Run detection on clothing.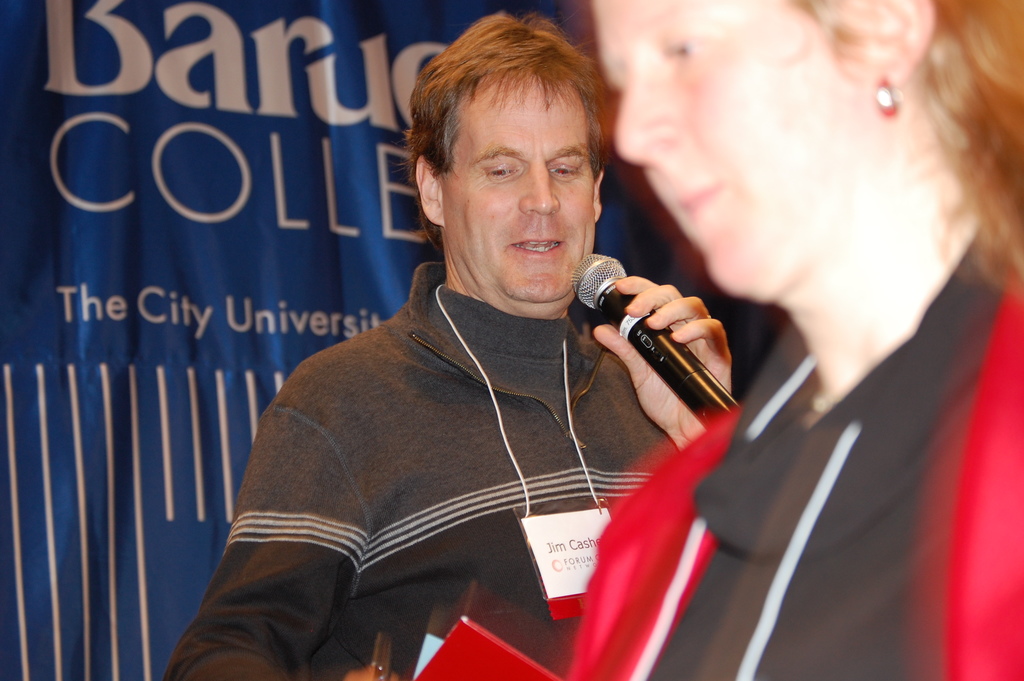
Result: 559, 221, 1021, 678.
